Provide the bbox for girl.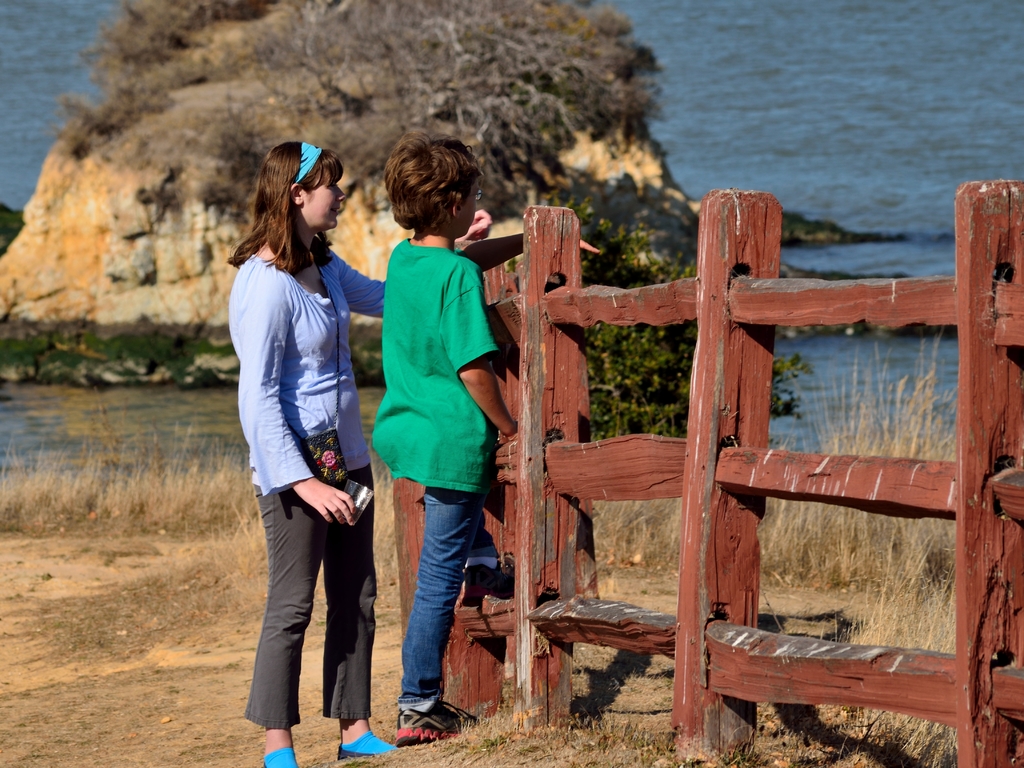
Rect(220, 139, 495, 767).
